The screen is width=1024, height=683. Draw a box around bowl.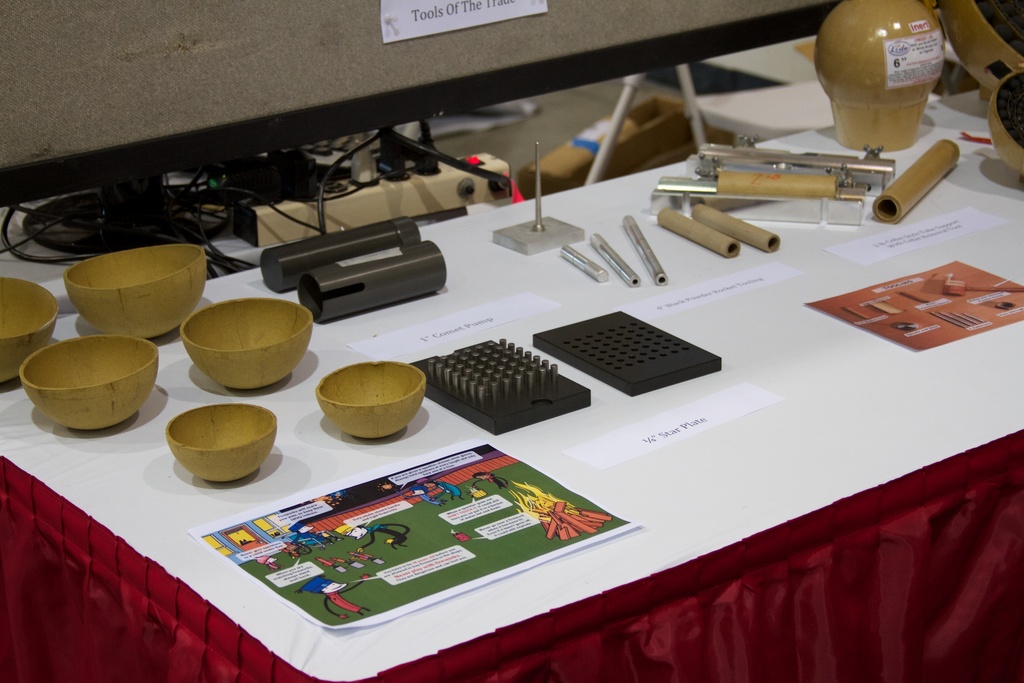
box(182, 290, 321, 390).
